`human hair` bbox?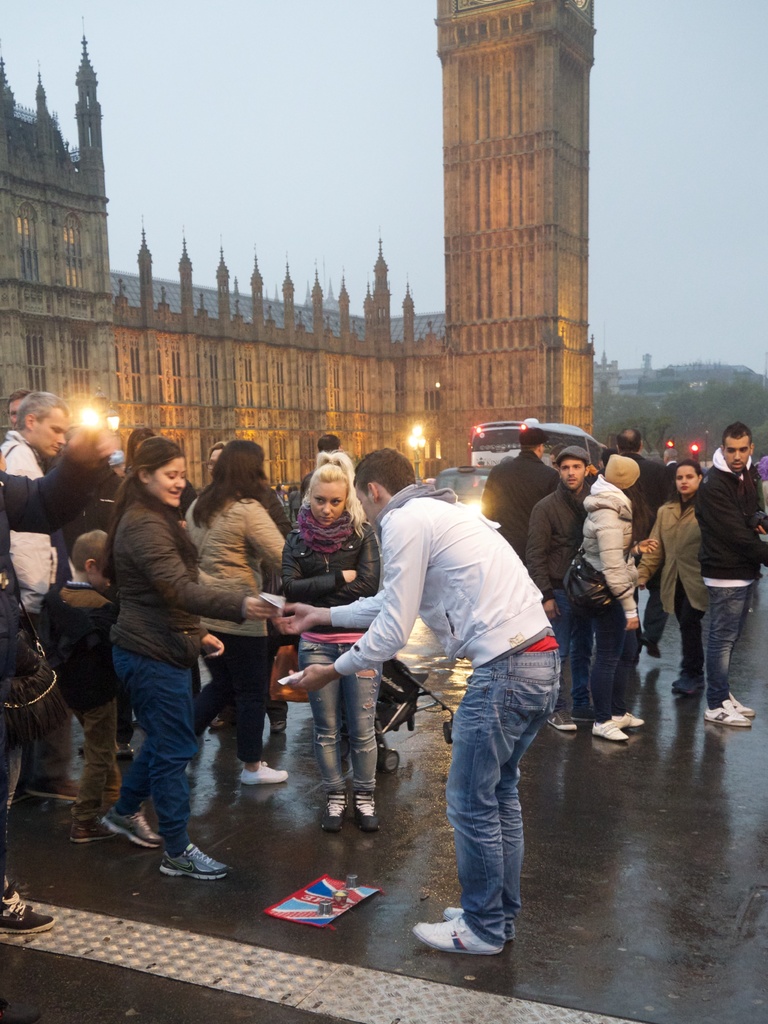
301 448 368 539
